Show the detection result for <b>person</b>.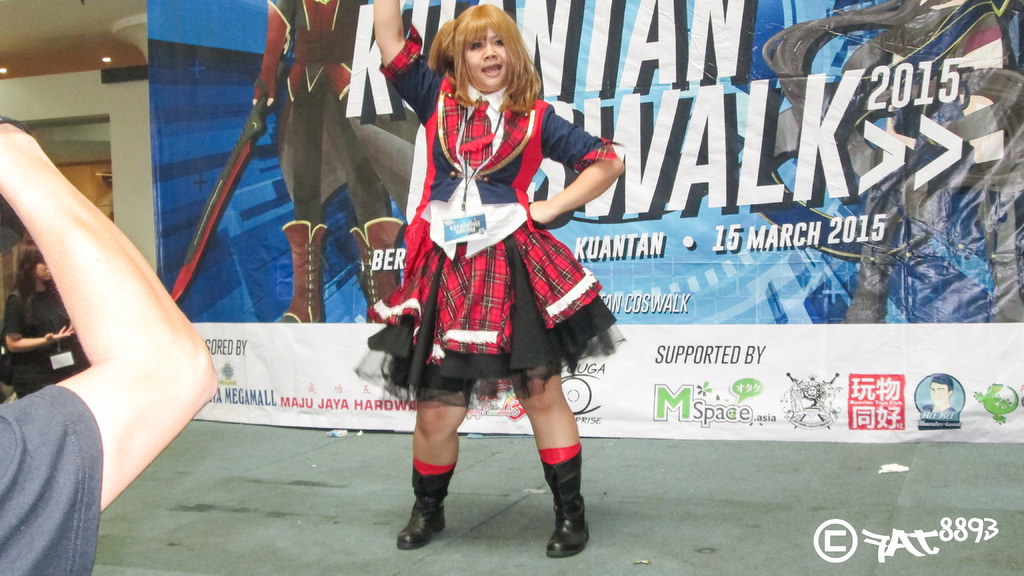
bbox=[0, 110, 221, 575].
